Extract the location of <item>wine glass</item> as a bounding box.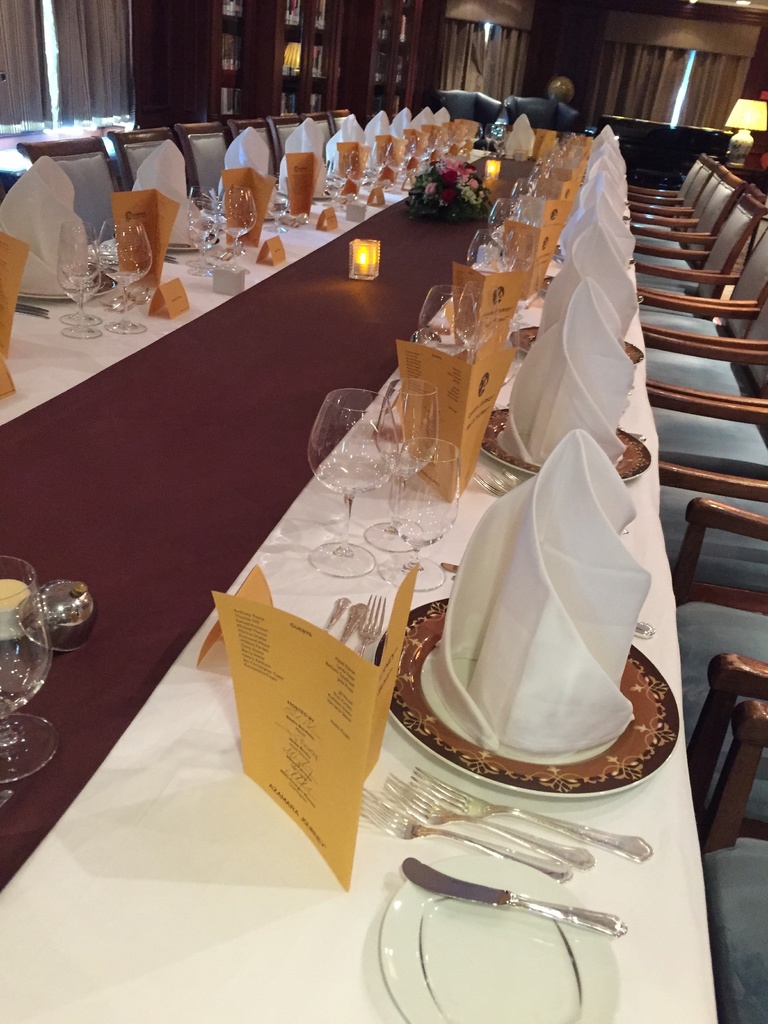
<bbox>376, 438, 462, 588</bbox>.
